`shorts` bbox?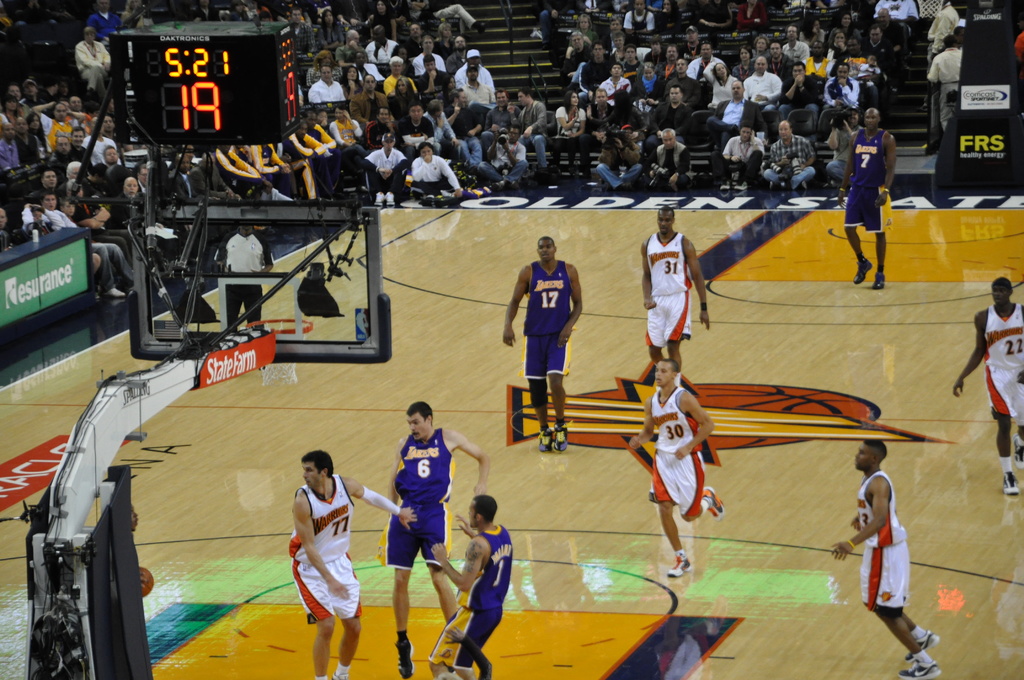
[986,367,1023,417]
